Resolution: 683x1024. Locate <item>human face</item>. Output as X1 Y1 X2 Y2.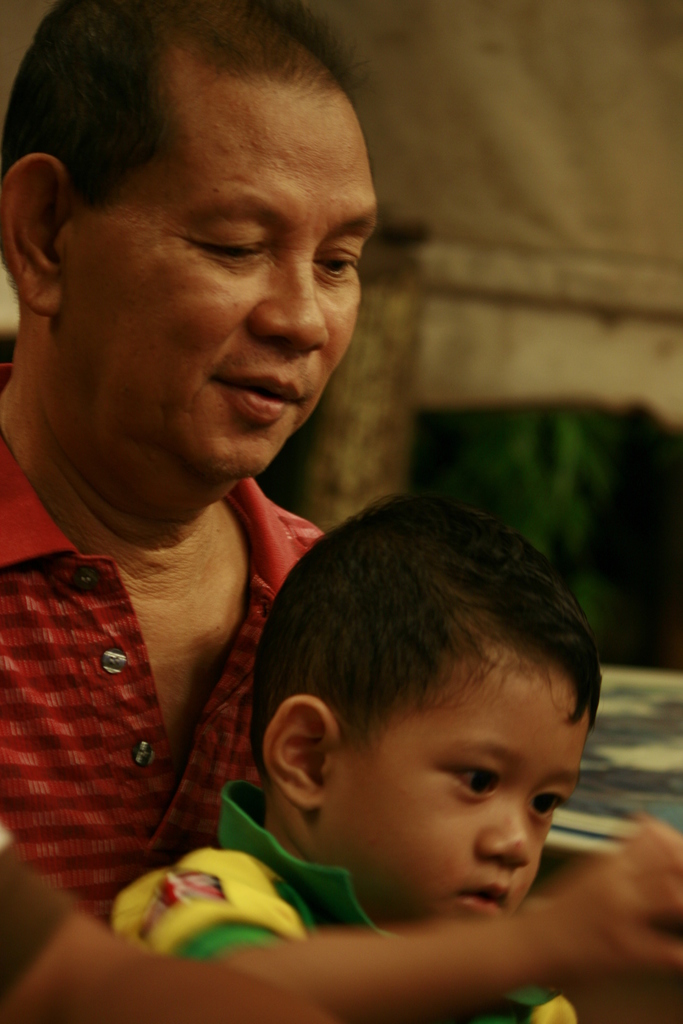
311 636 591 929.
